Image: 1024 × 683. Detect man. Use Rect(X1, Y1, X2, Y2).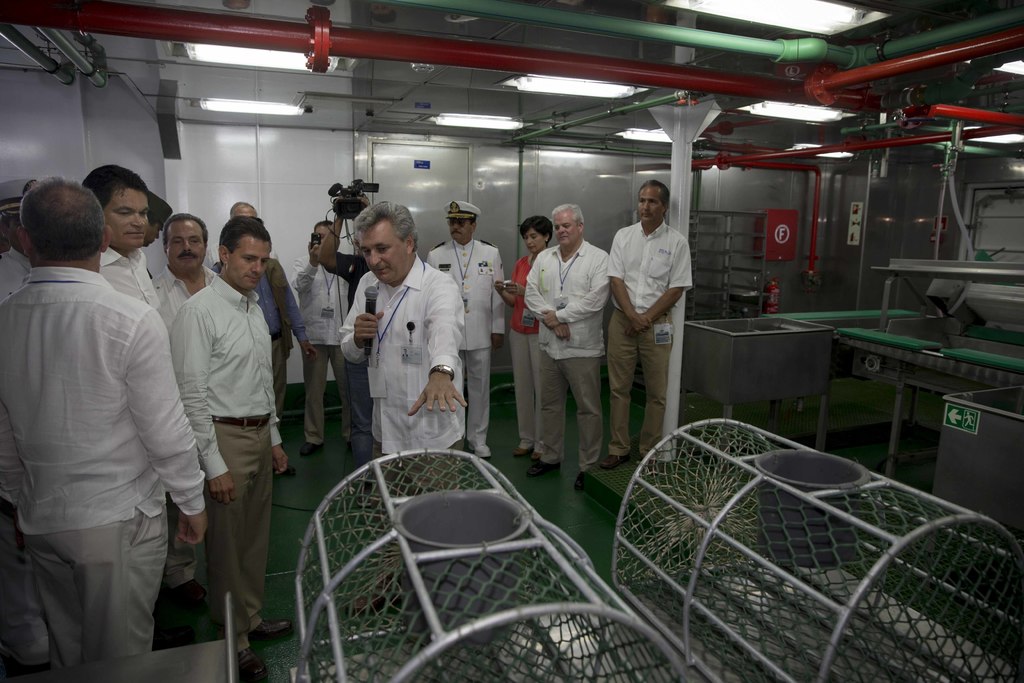
Rect(170, 215, 290, 682).
